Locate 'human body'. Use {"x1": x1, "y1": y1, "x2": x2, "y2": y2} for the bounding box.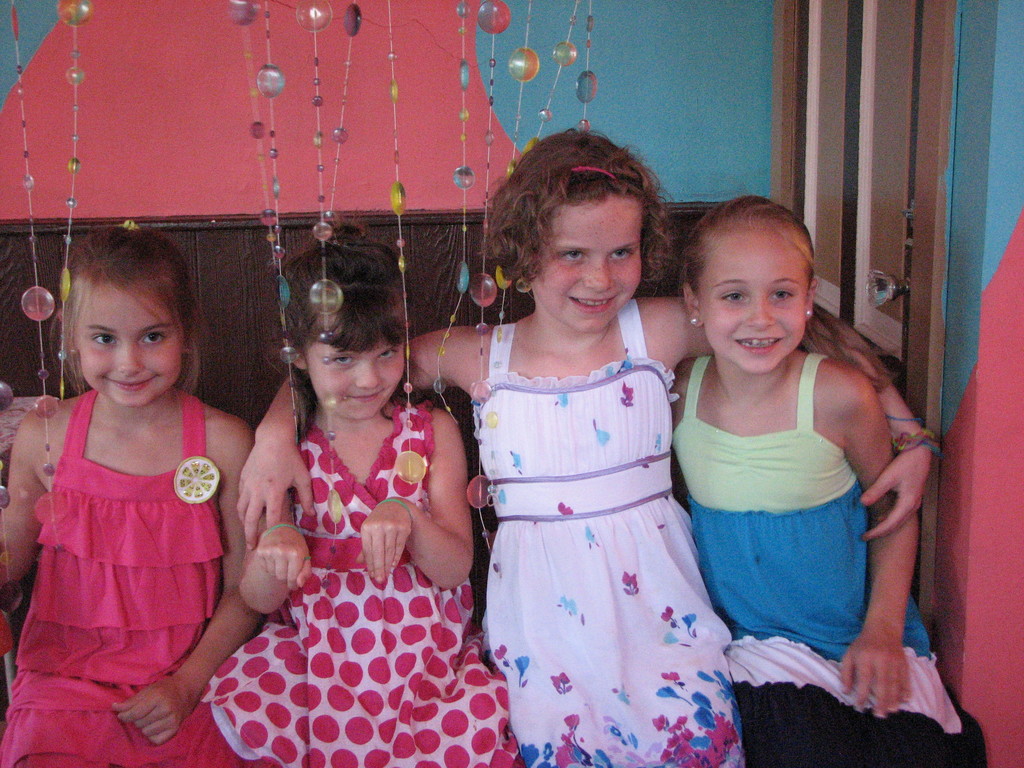
{"x1": 229, "y1": 123, "x2": 940, "y2": 767}.
